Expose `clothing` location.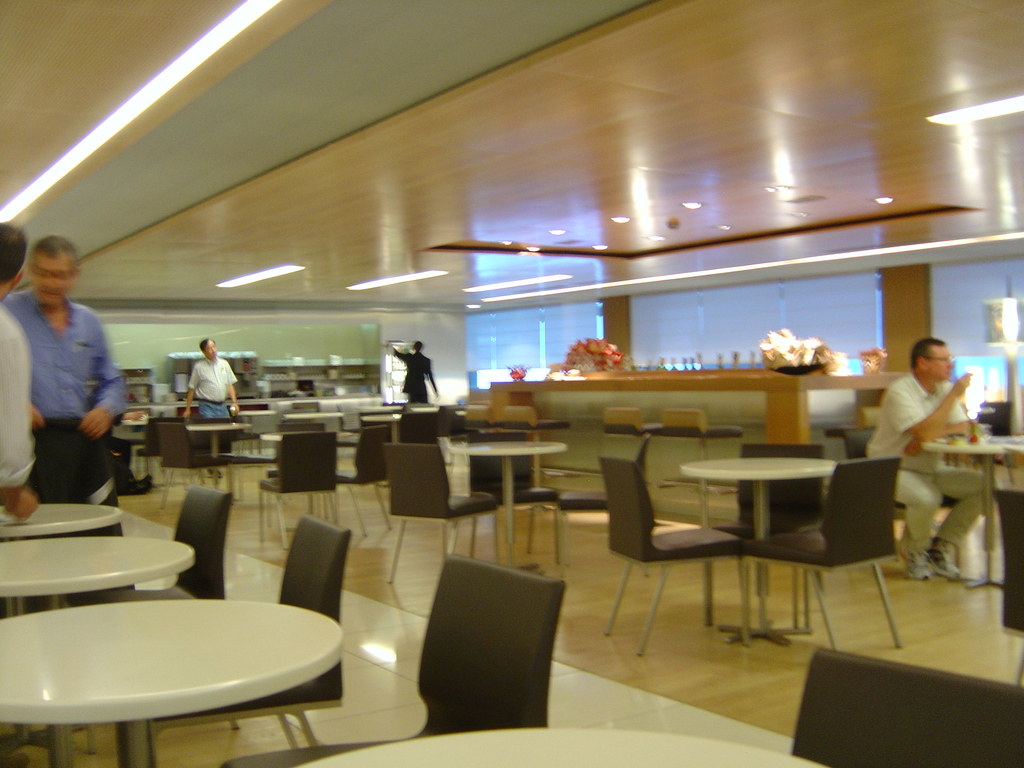
Exposed at [left=6, top=289, right=117, bottom=540].
